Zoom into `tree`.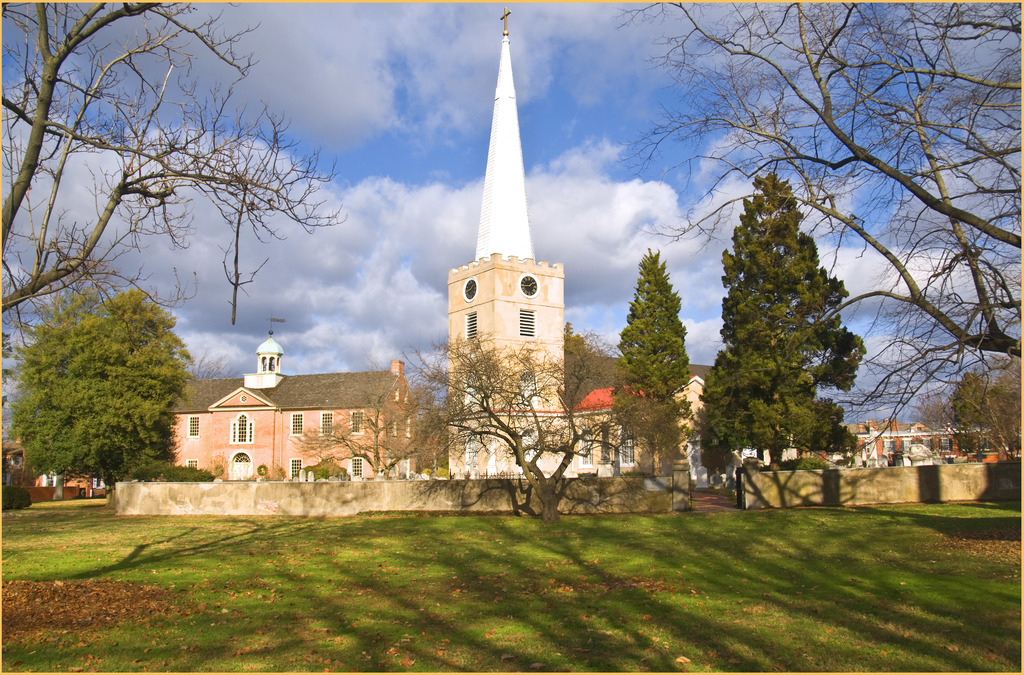
Zoom target: detection(295, 323, 691, 523).
